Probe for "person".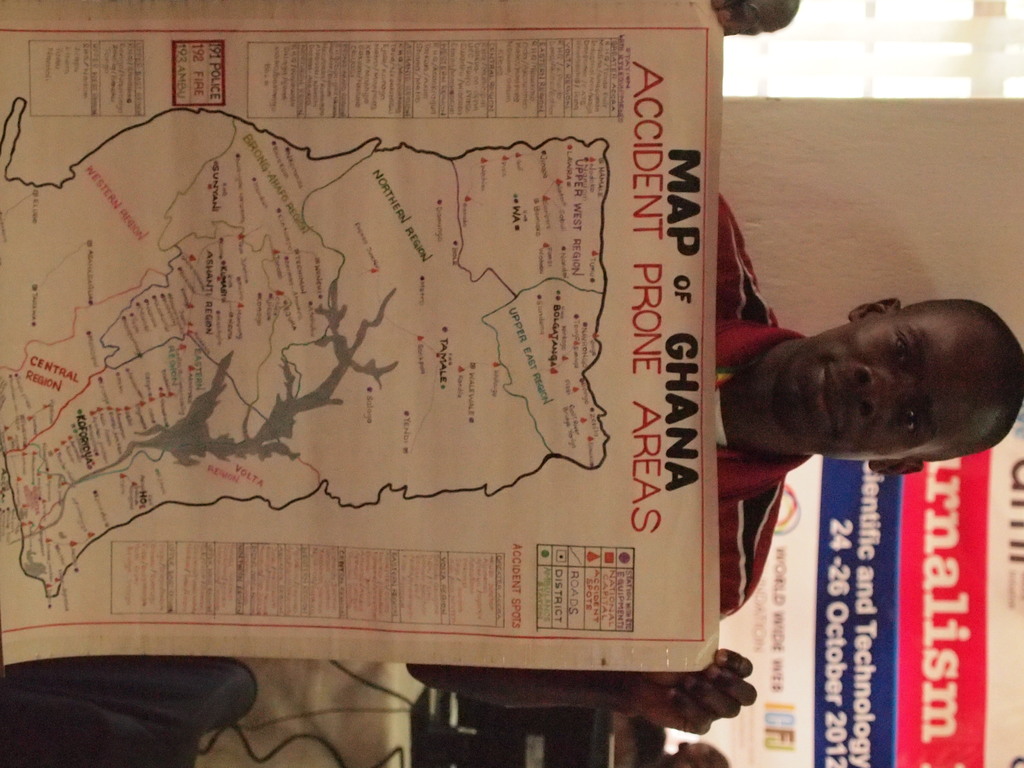
Probe result: (x1=0, y1=0, x2=1023, y2=709).
